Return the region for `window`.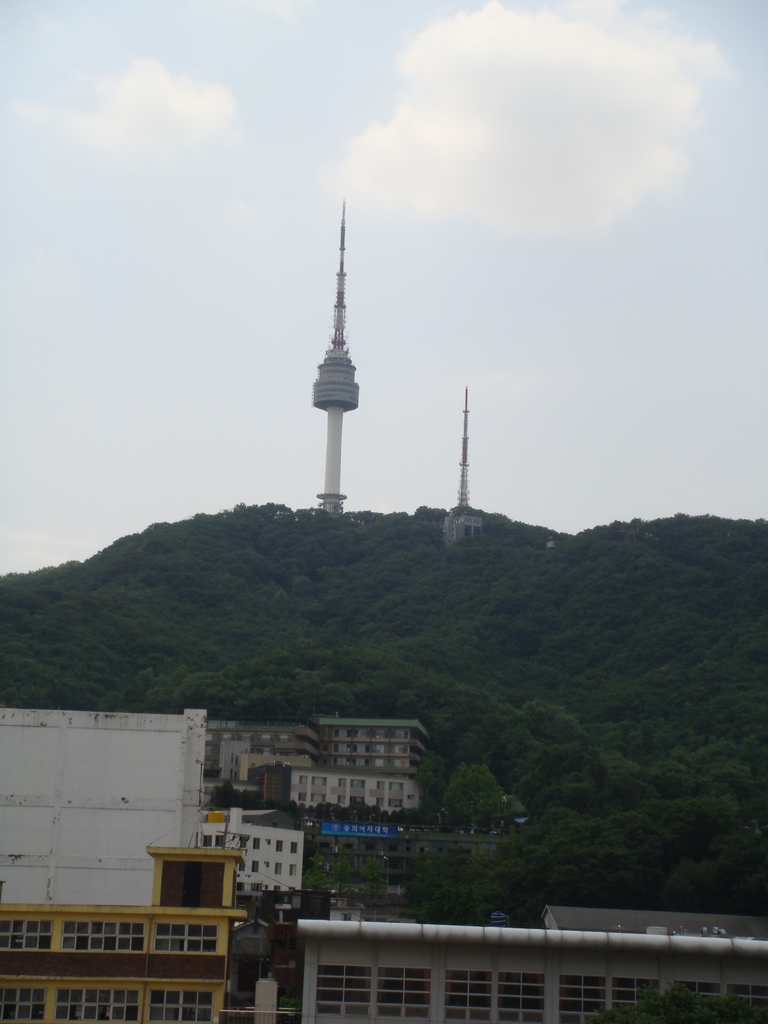
select_region(611, 979, 655, 1023).
